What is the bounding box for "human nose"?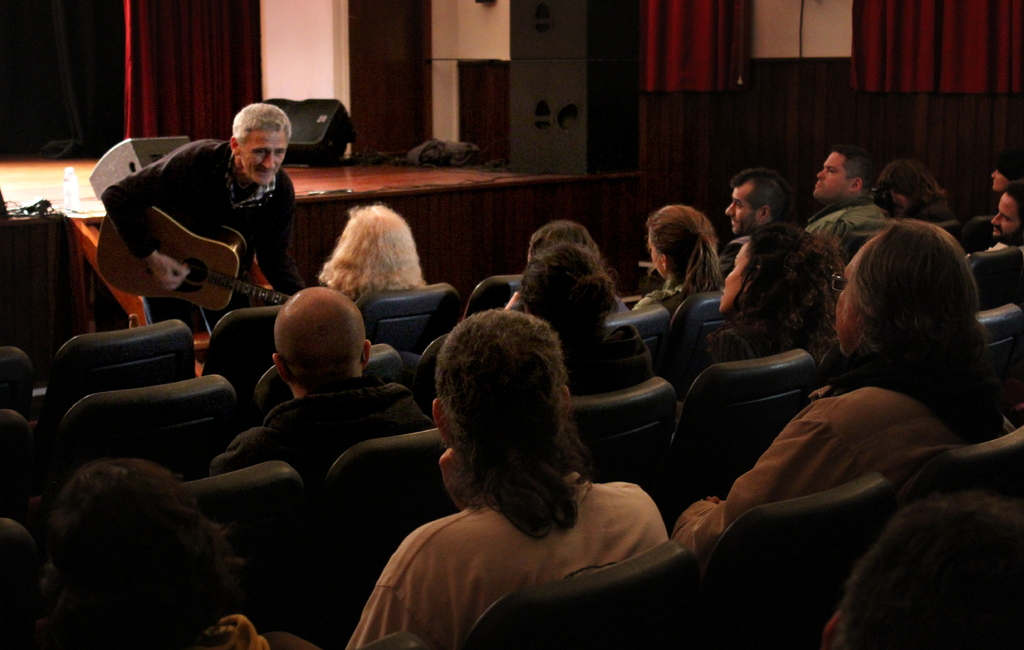
[813, 168, 826, 183].
